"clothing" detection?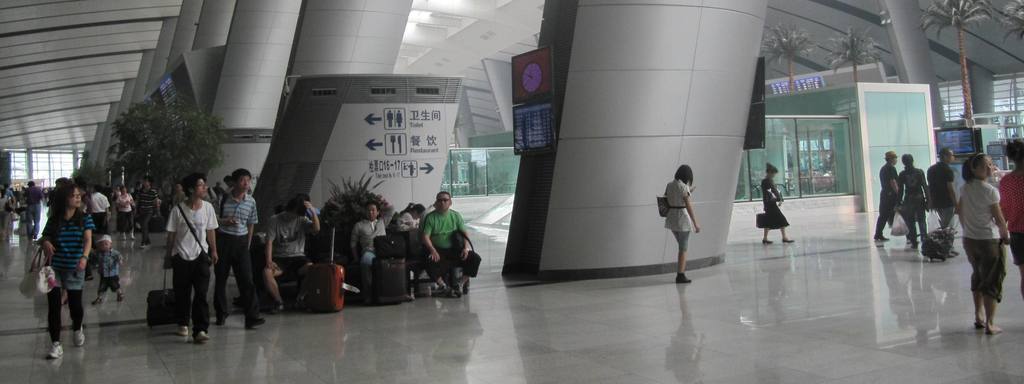
l=45, t=209, r=92, b=339
